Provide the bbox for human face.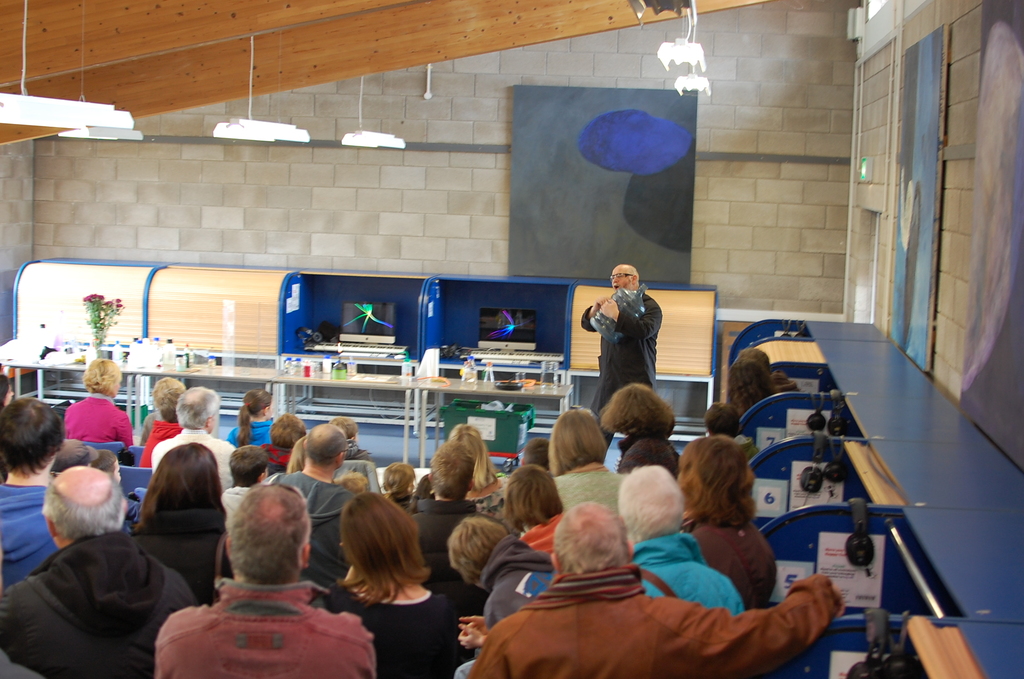
x1=610 y1=268 x2=634 y2=291.
